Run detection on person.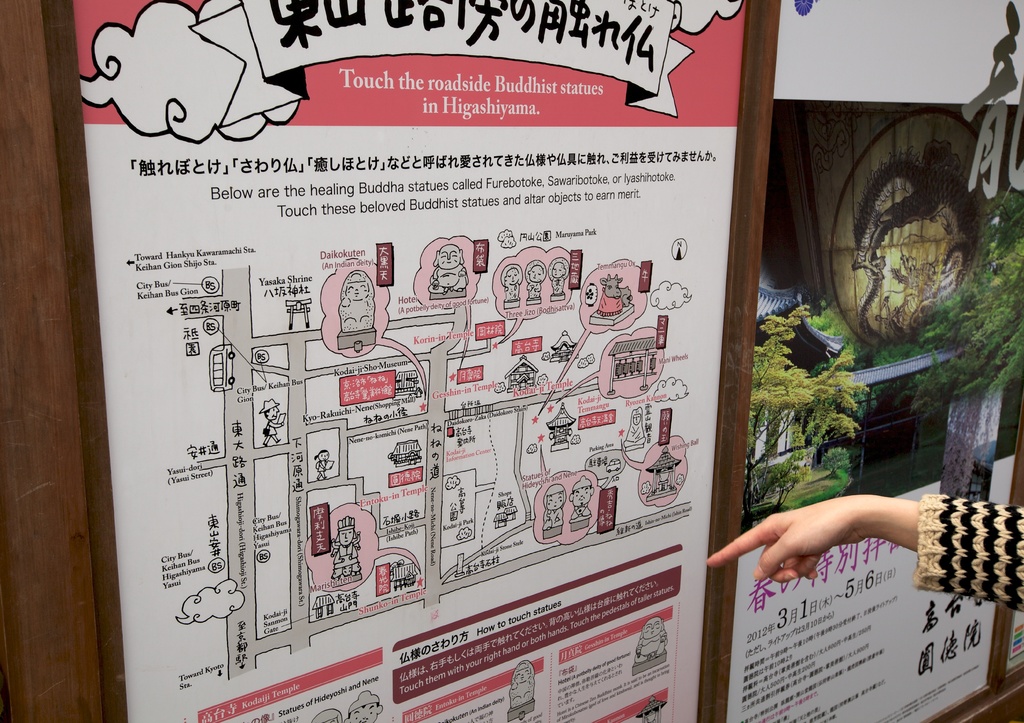
Result: (573,478,591,520).
